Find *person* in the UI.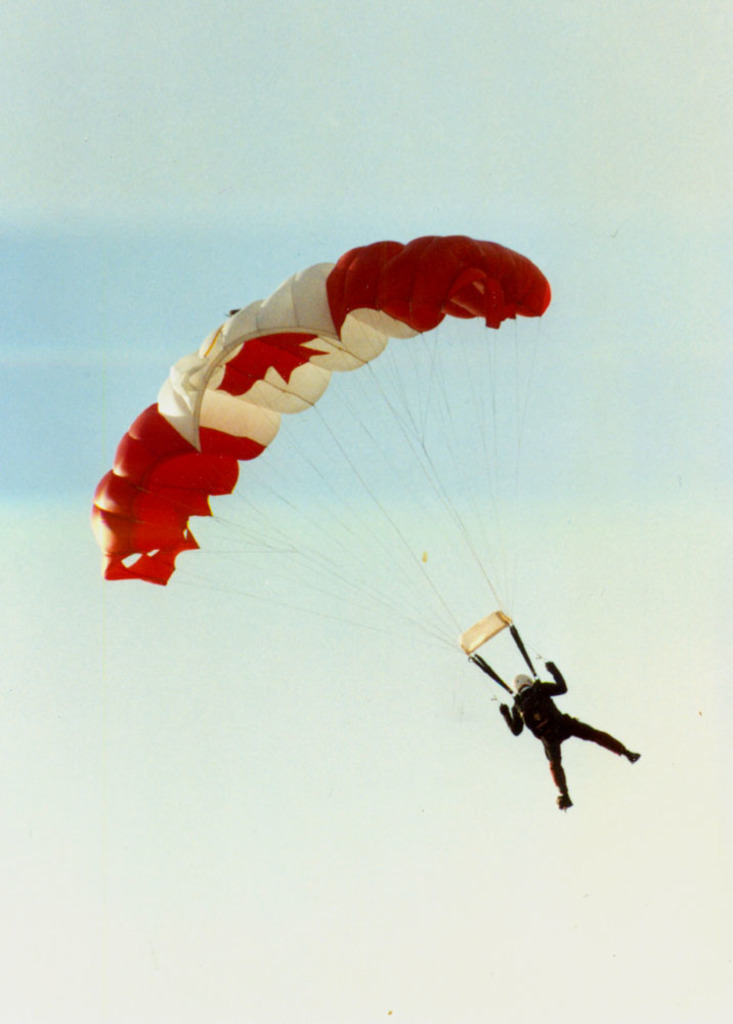
UI element at bbox=(502, 663, 637, 807).
